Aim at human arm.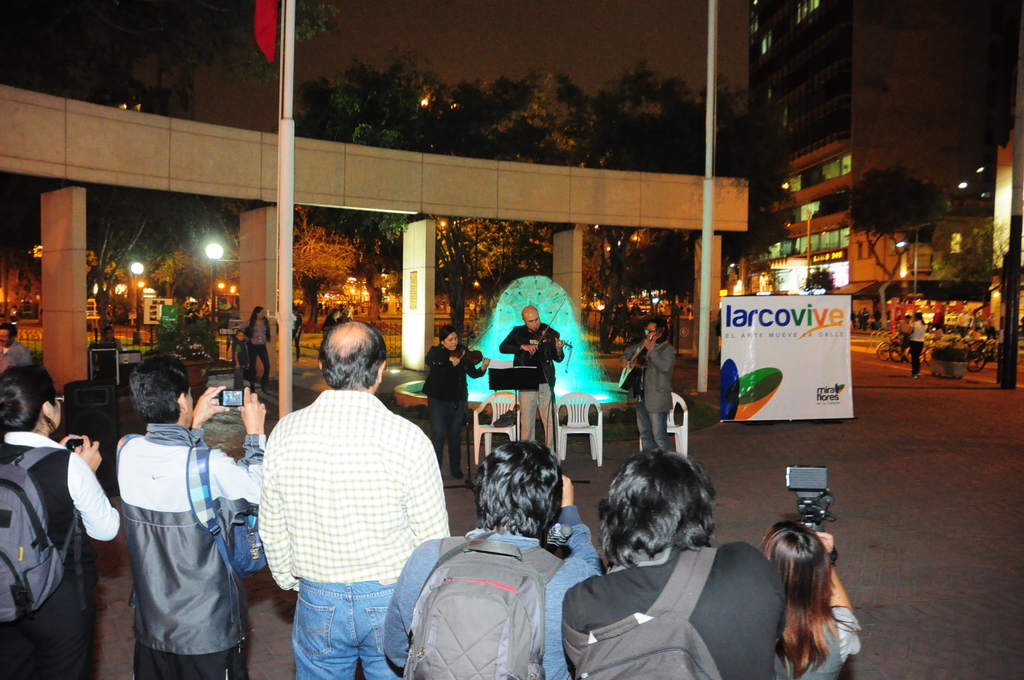
Aimed at [54,423,114,459].
